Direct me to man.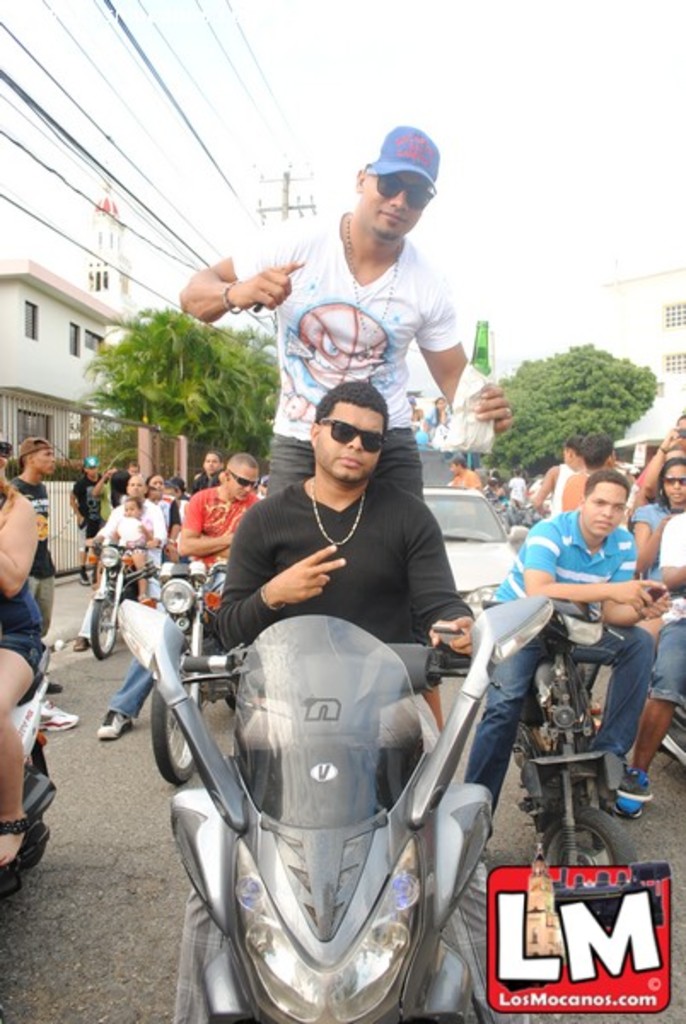
Direction: <bbox>630, 503, 684, 778</bbox>.
